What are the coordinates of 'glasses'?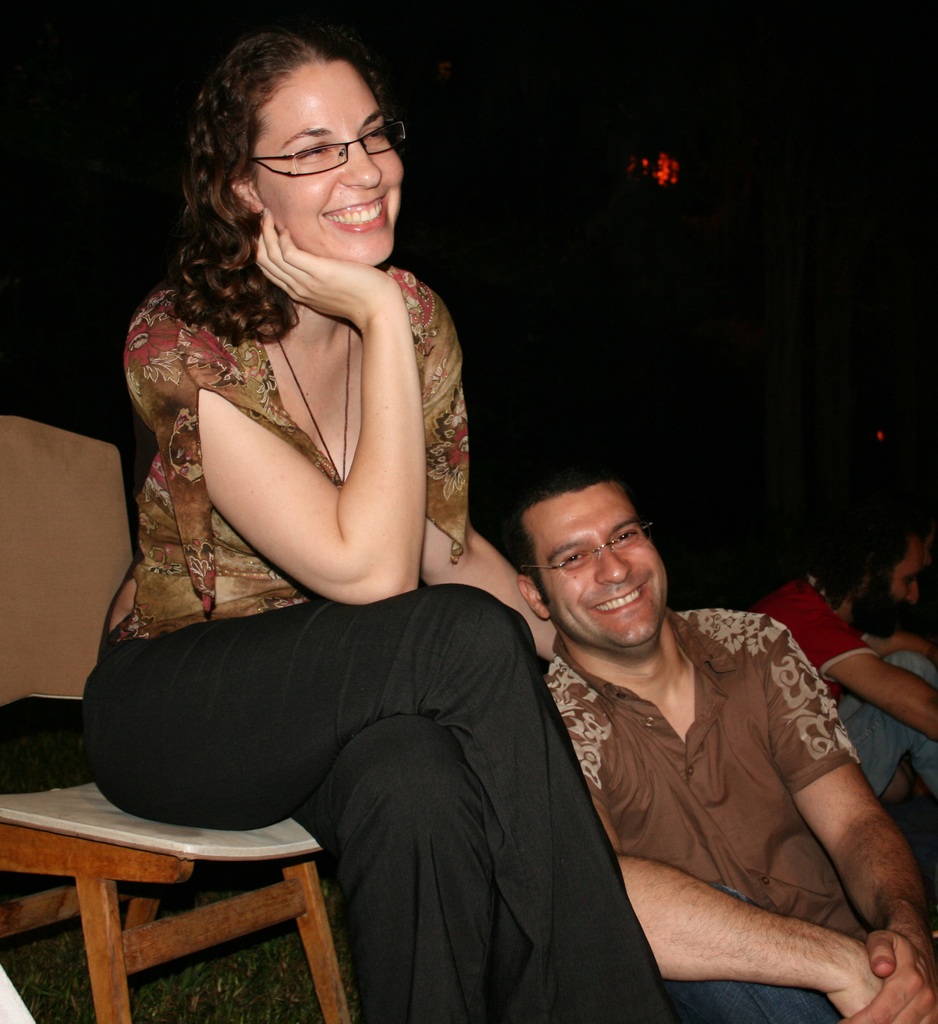
<region>237, 109, 403, 166</region>.
